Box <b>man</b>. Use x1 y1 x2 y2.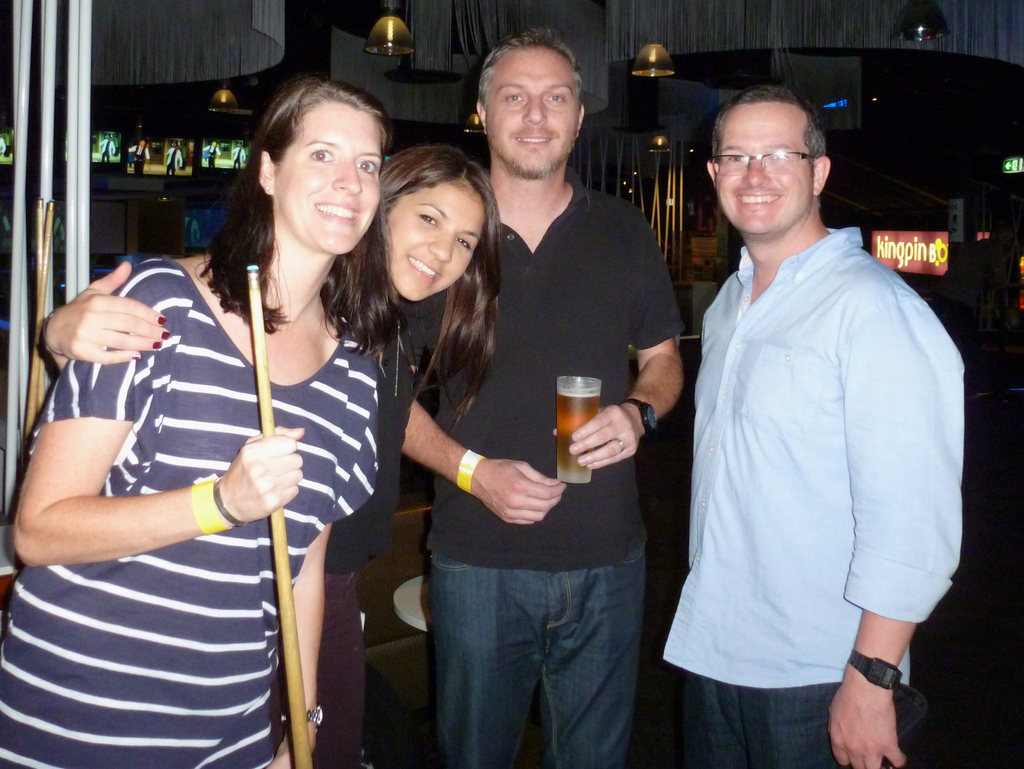
0 132 6 155.
